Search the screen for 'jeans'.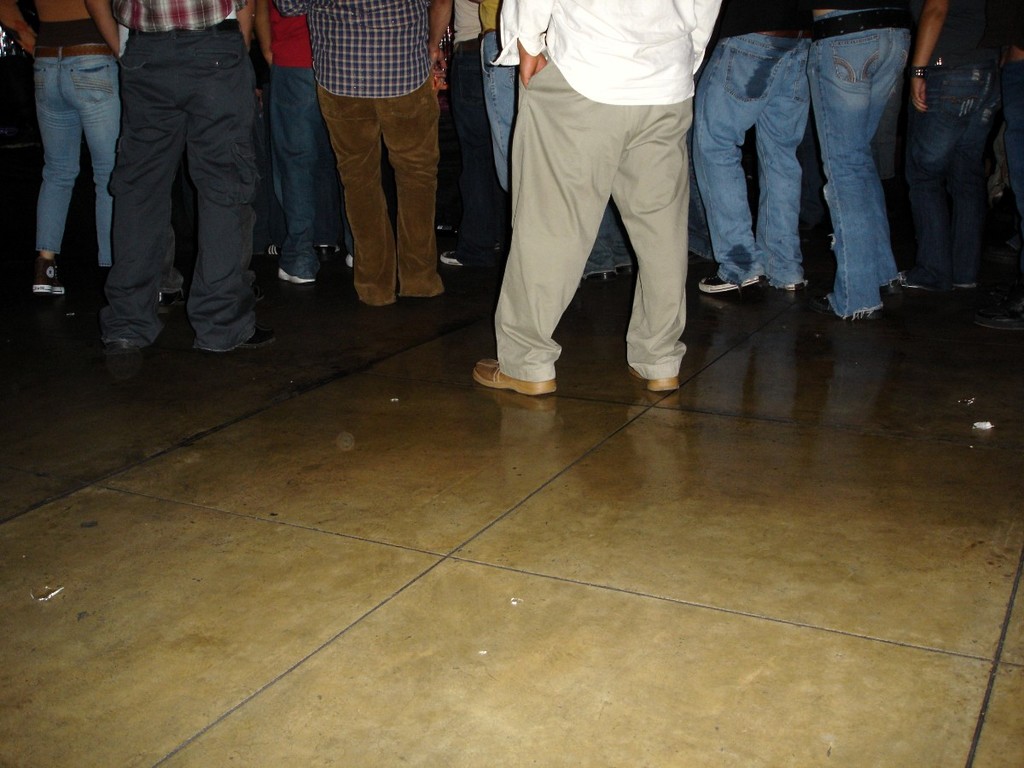
Found at <bbox>891, 33, 1011, 303</bbox>.
